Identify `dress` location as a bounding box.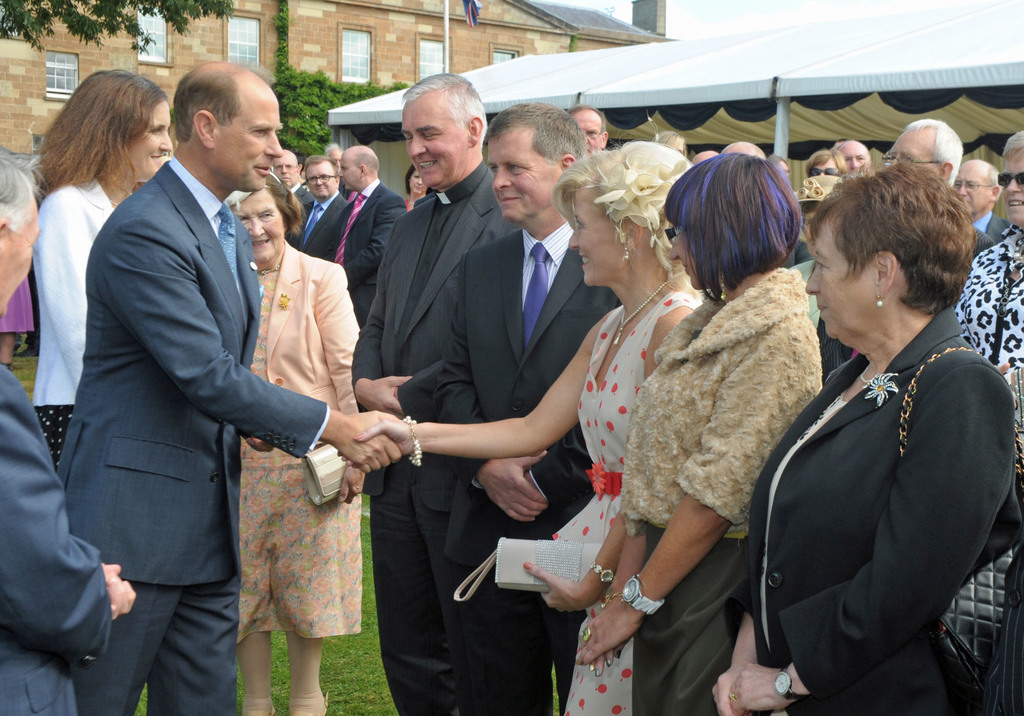
region(631, 322, 753, 715).
